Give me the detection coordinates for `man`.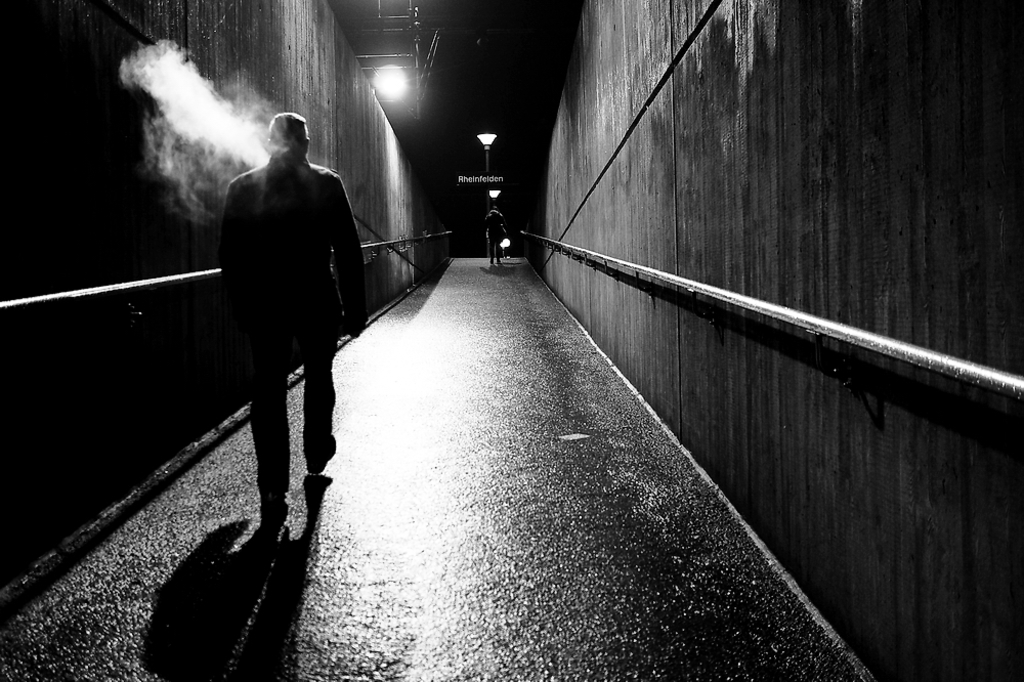
bbox(199, 103, 361, 563).
